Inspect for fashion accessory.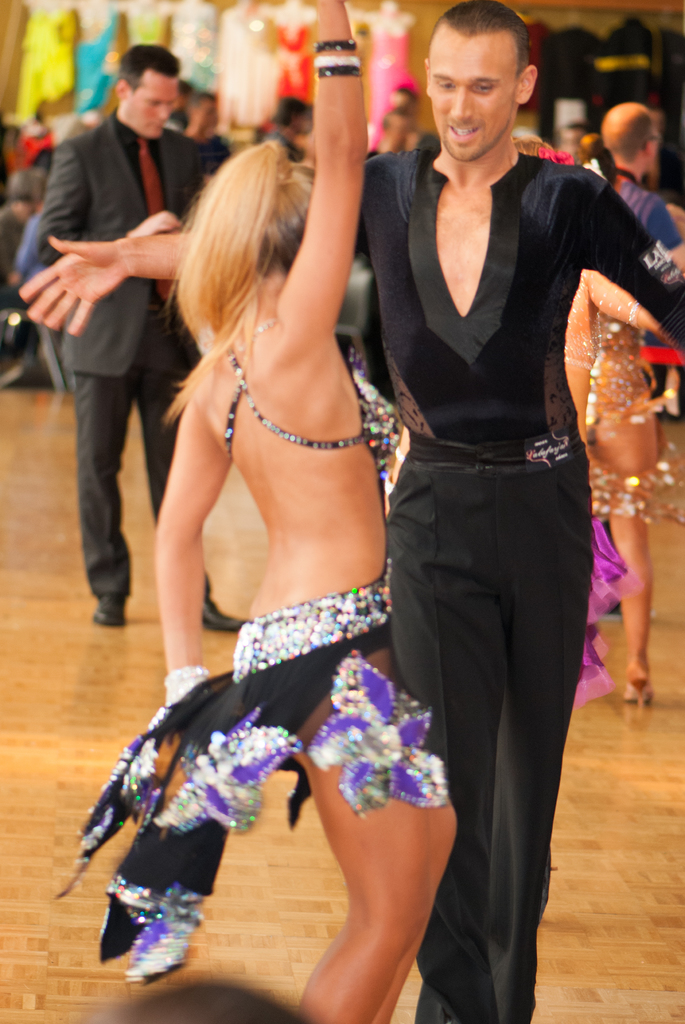
Inspection: crop(204, 598, 250, 637).
